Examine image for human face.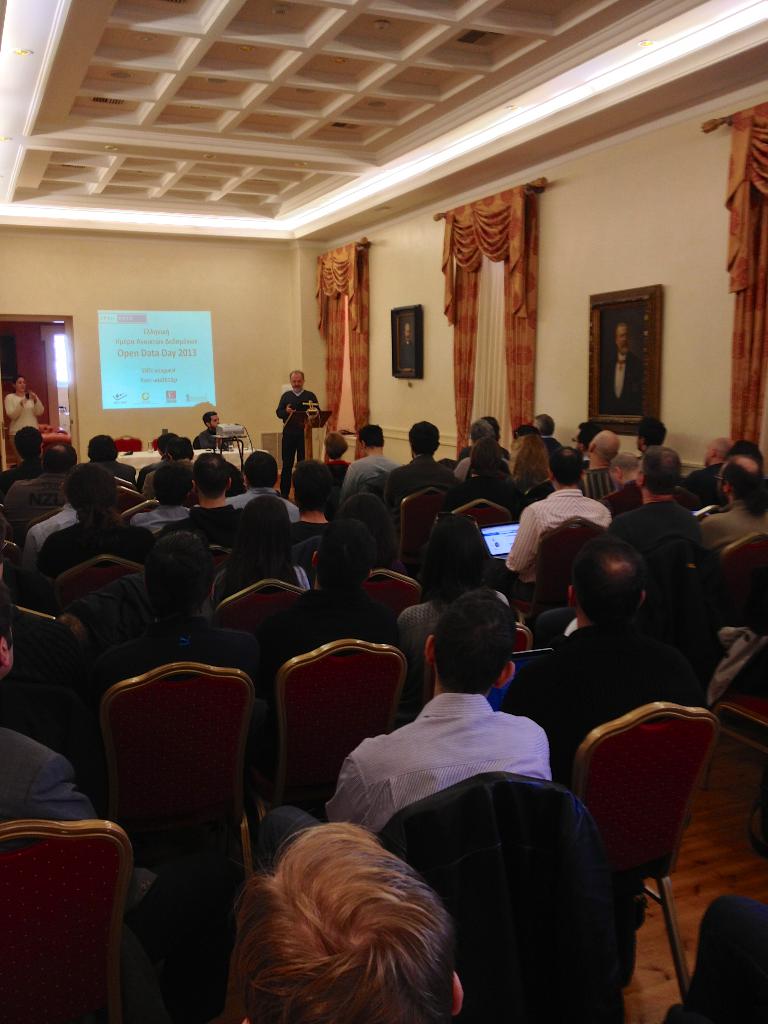
Examination result: 288:373:302:394.
